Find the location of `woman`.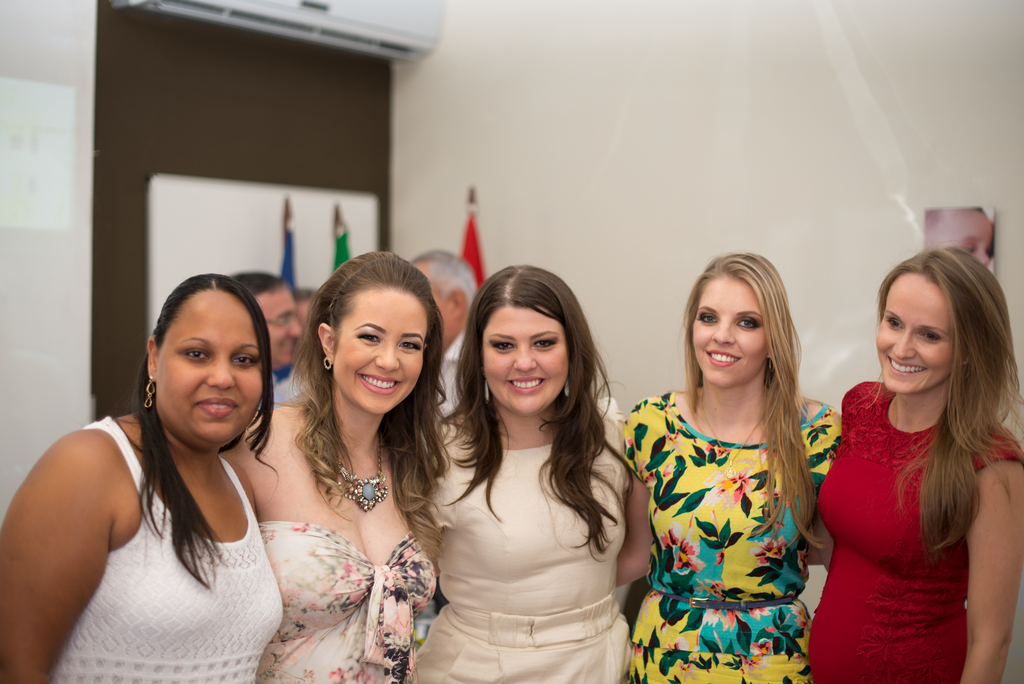
Location: [0, 272, 287, 683].
